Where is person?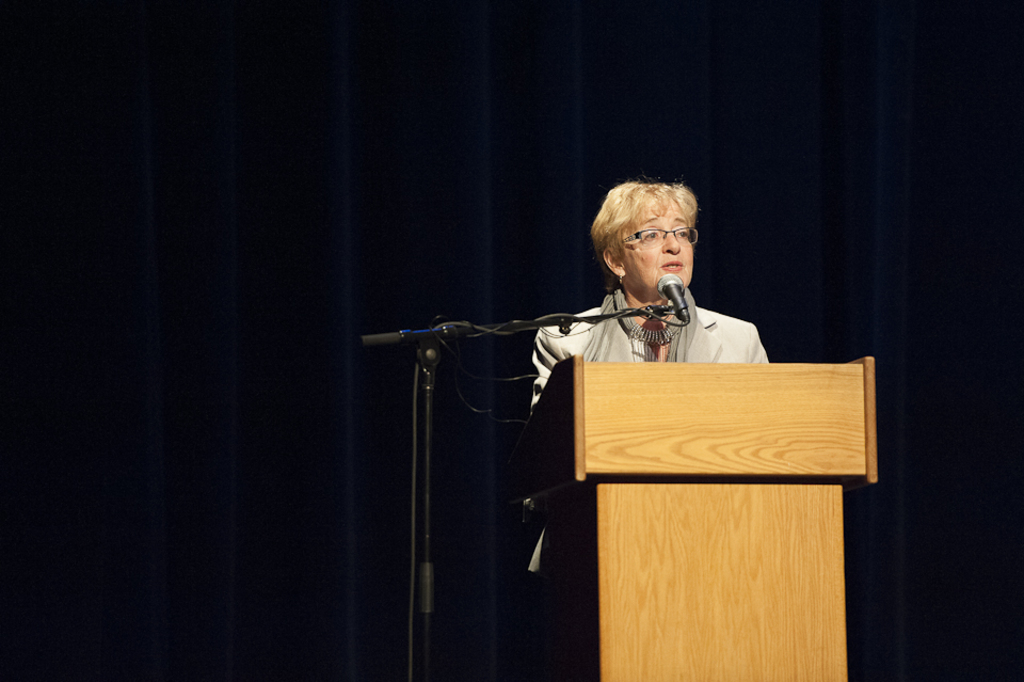
519, 176, 789, 596.
